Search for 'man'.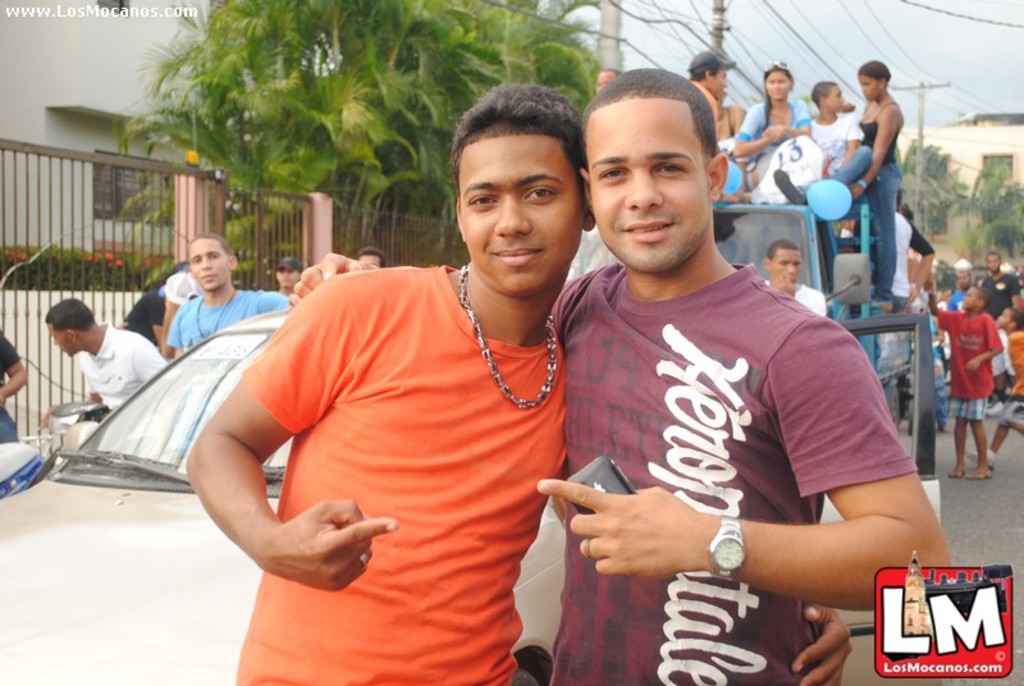
Found at bbox=[973, 247, 1023, 321].
